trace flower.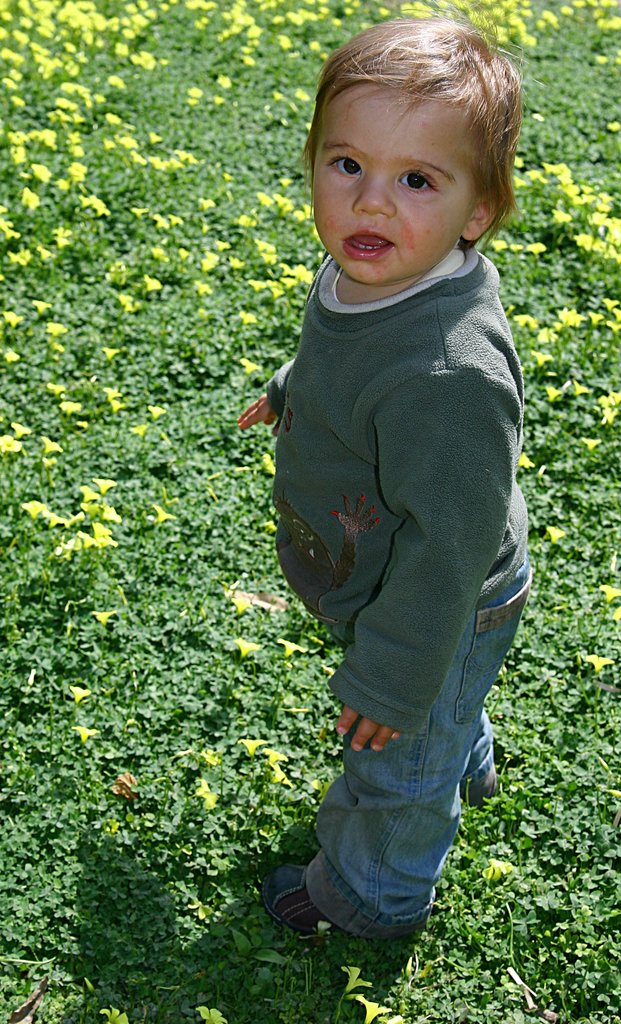
Traced to bbox=(261, 750, 285, 767).
